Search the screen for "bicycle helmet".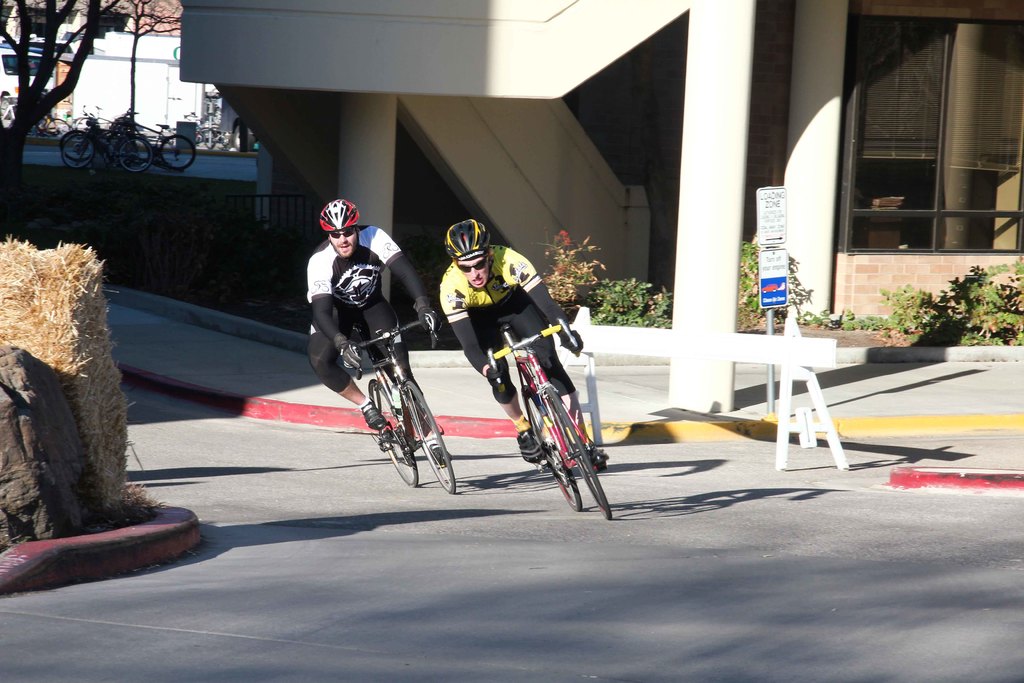
Found at 445/211/492/258.
